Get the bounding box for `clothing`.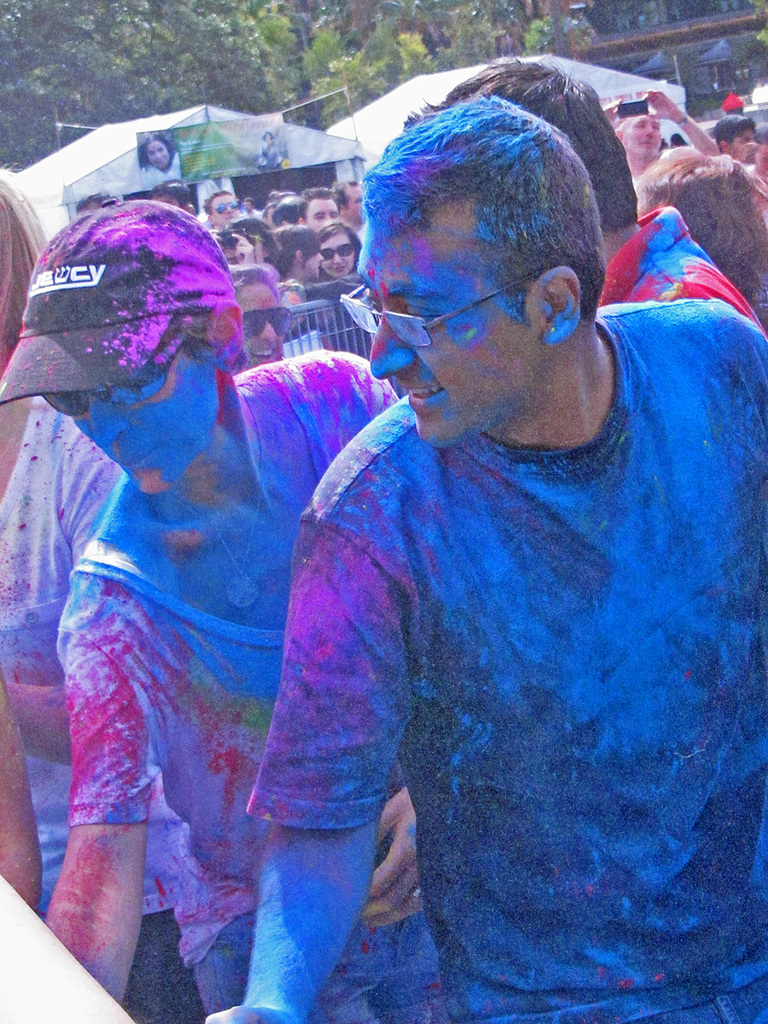
box(630, 144, 706, 230).
